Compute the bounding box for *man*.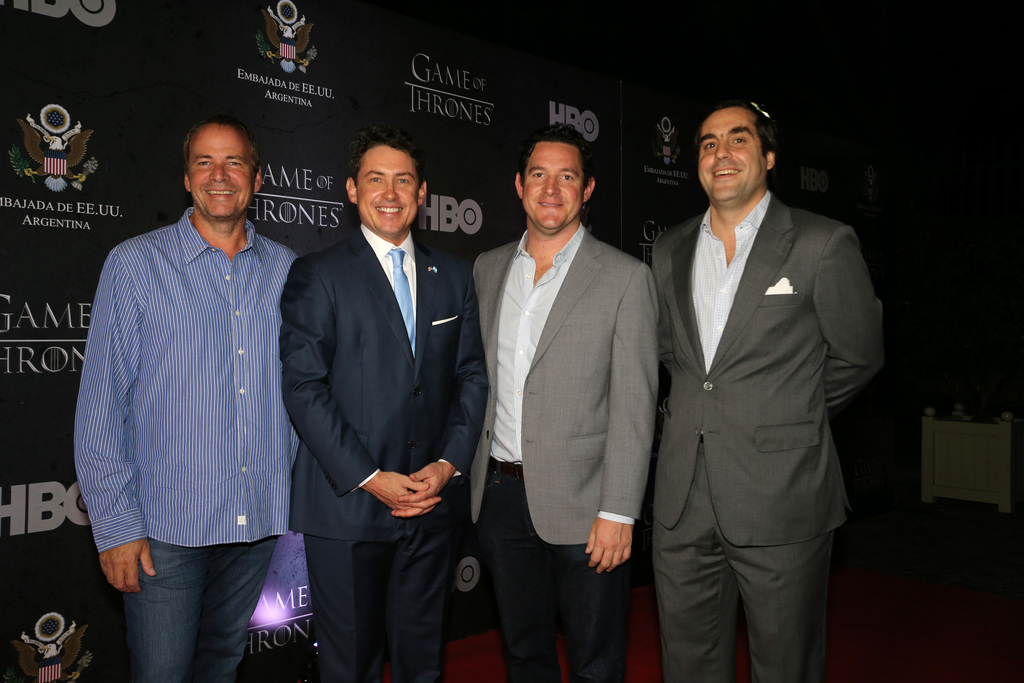
l=649, t=98, r=886, b=682.
